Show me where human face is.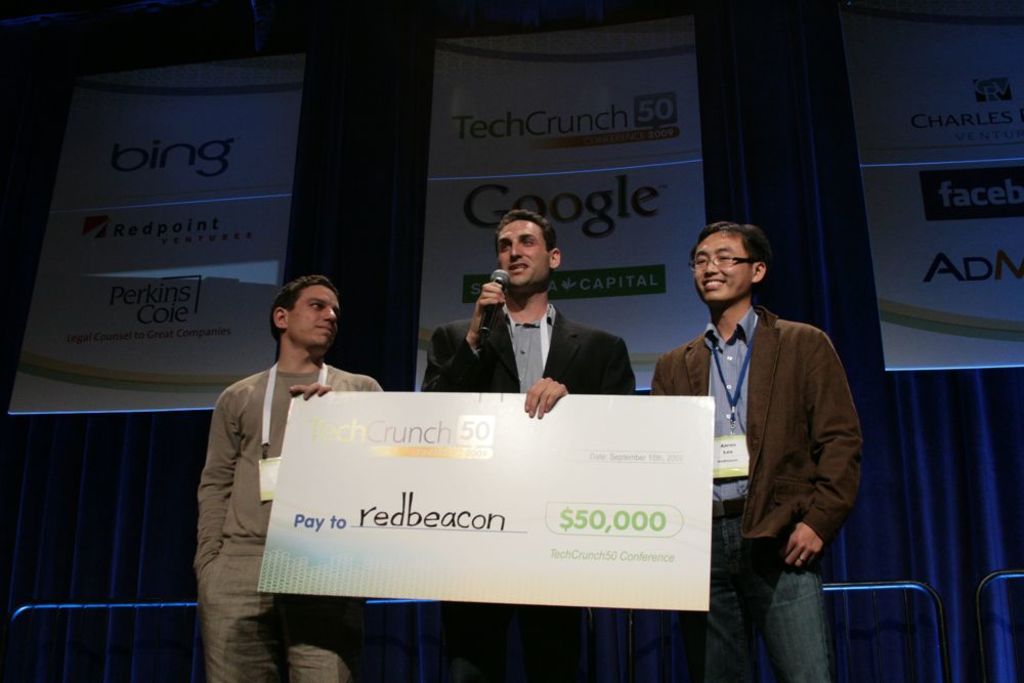
human face is at rect(498, 217, 548, 284).
